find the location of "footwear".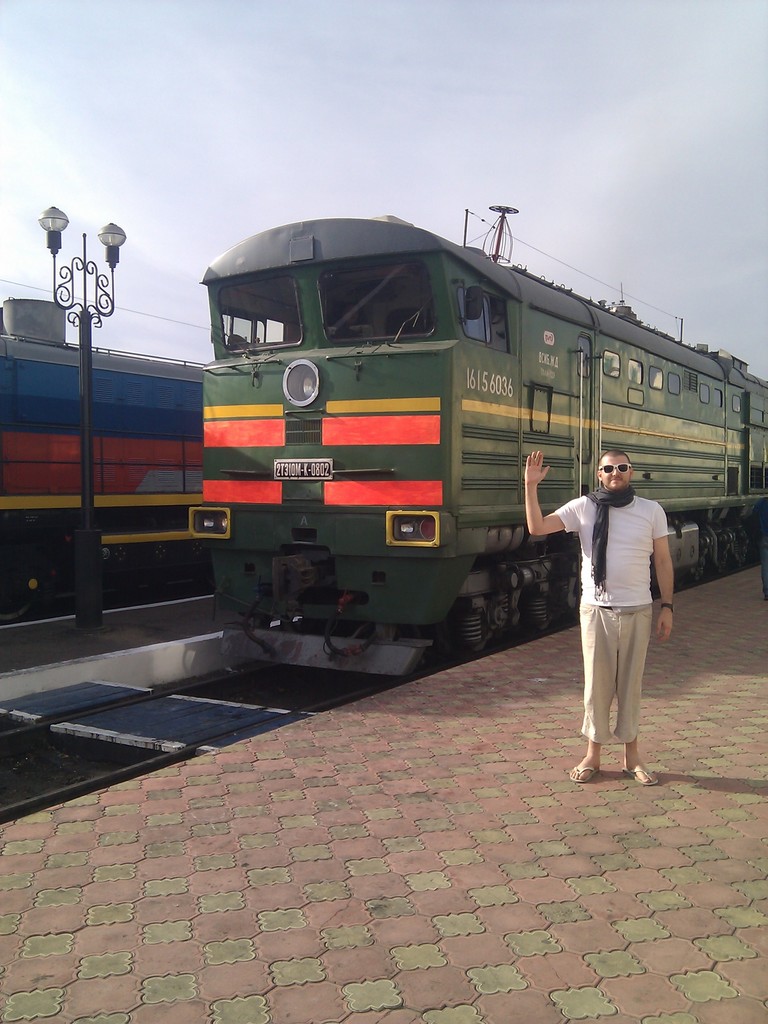
Location: {"x1": 570, "y1": 764, "x2": 601, "y2": 785}.
